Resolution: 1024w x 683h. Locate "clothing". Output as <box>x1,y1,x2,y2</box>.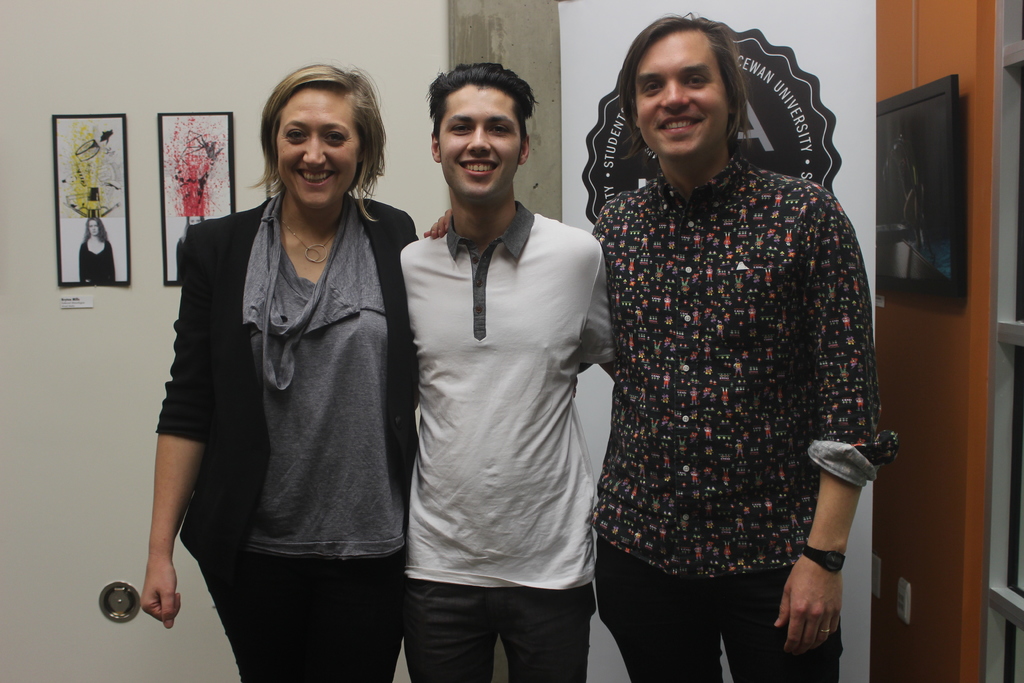
<box>399,202,614,682</box>.
